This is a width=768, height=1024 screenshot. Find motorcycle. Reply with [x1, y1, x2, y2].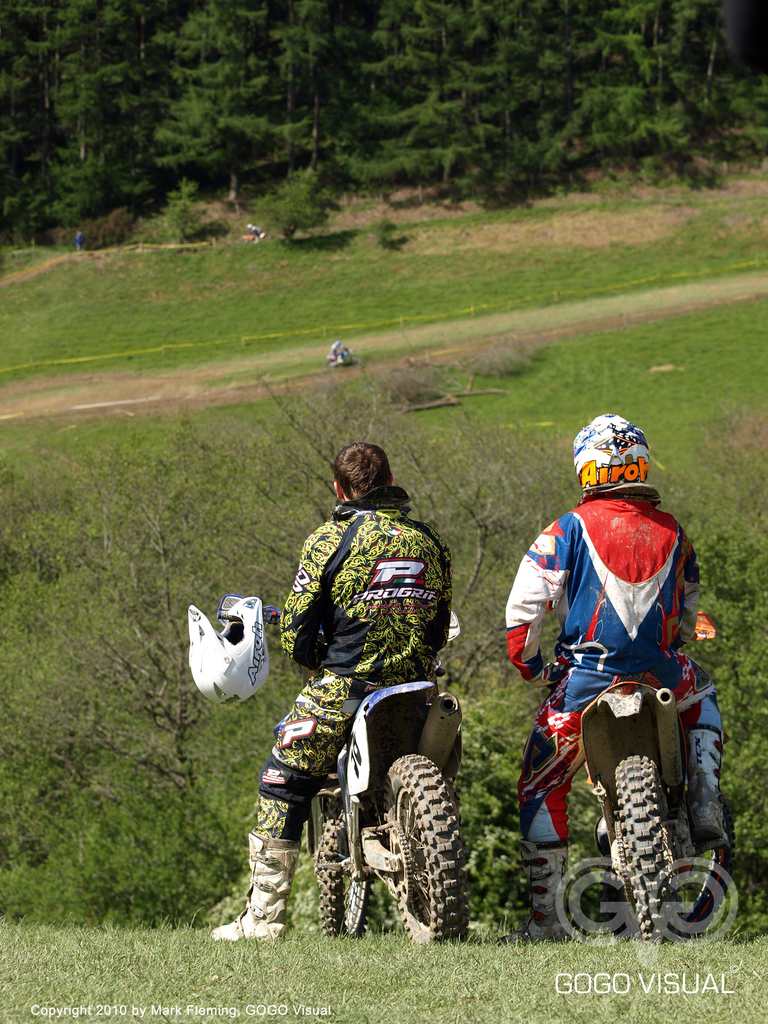
[217, 598, 470, 946].
